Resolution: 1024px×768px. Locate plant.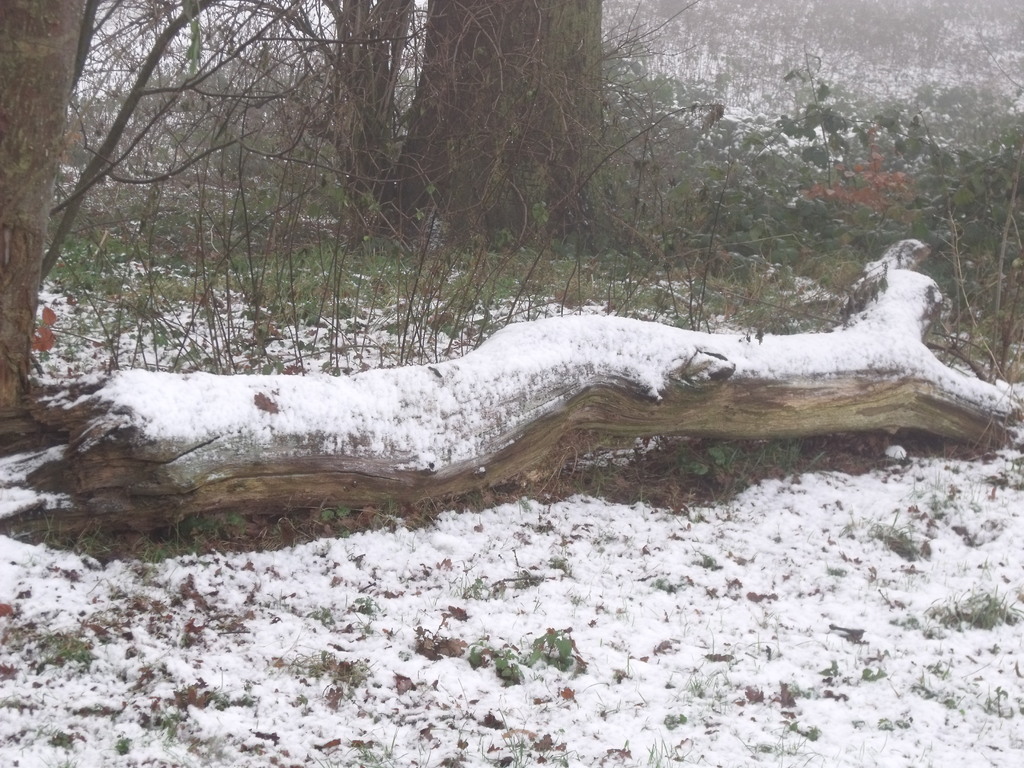
box(46, 723, 70, 747).
